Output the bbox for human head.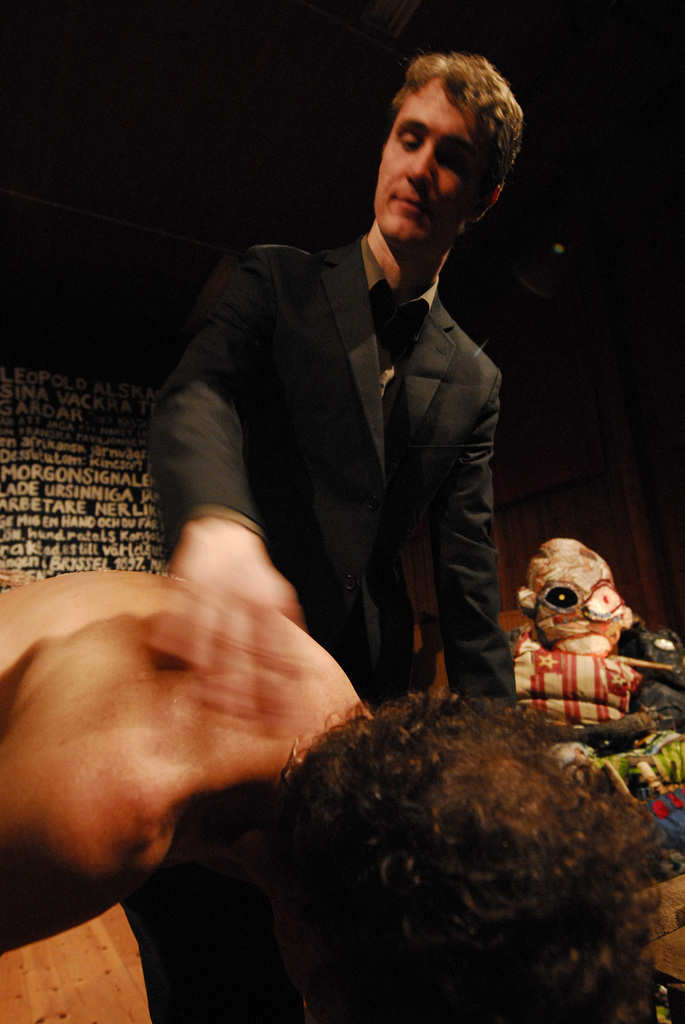
(x1=263, y1=690, x2=654, y2=1023).
